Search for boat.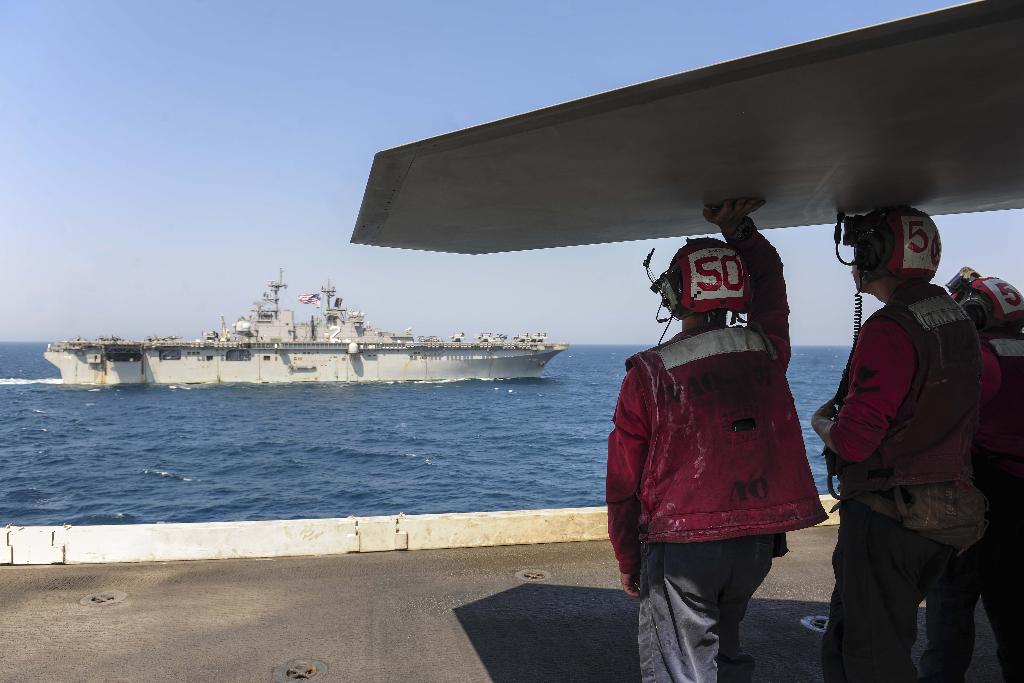
Found at <box>45,243,593,387</box>.
